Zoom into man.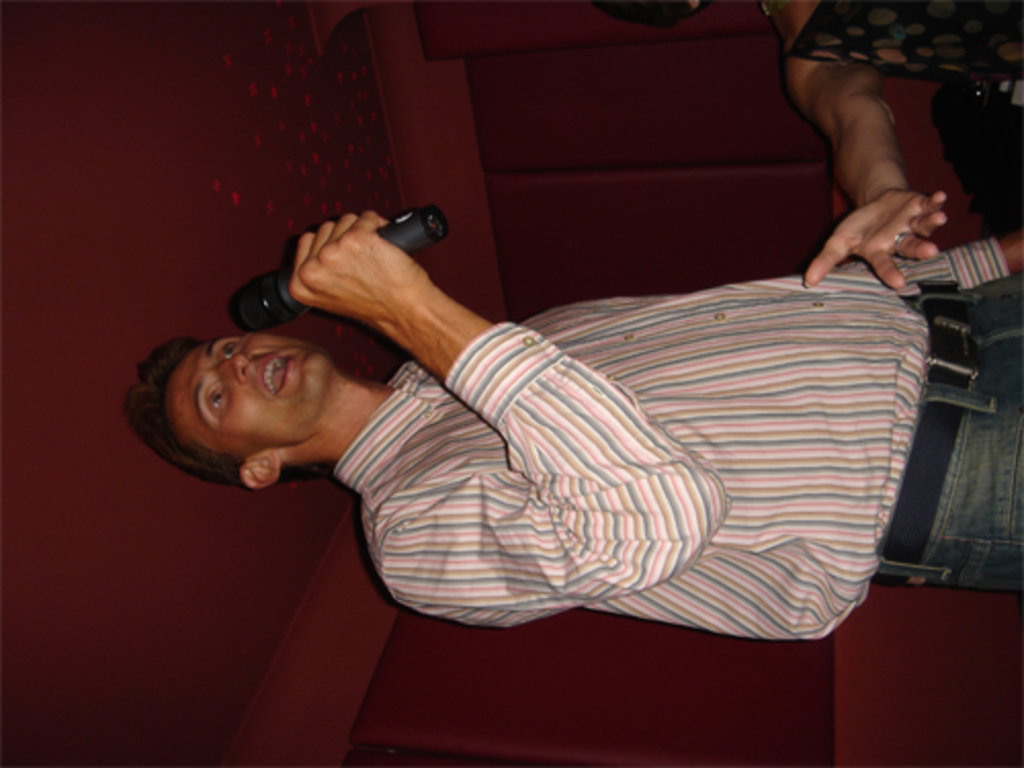
Zoom target: 88,147,1020,678.
